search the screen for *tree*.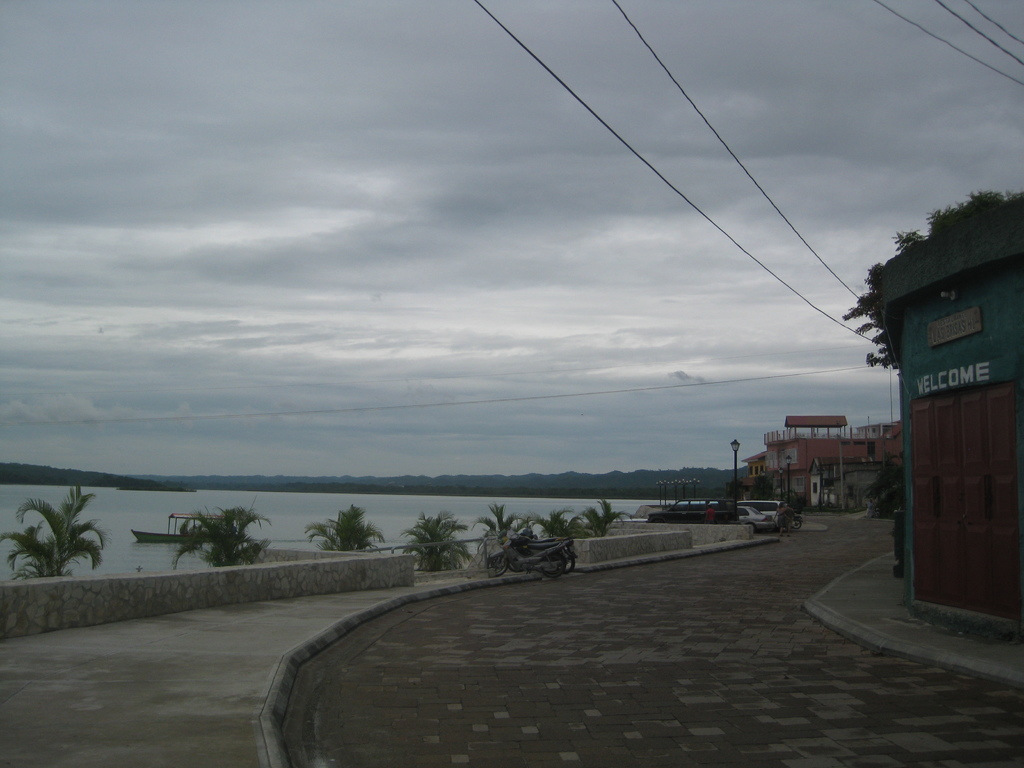
Found at bbox=(167, 505, 266, 569).
